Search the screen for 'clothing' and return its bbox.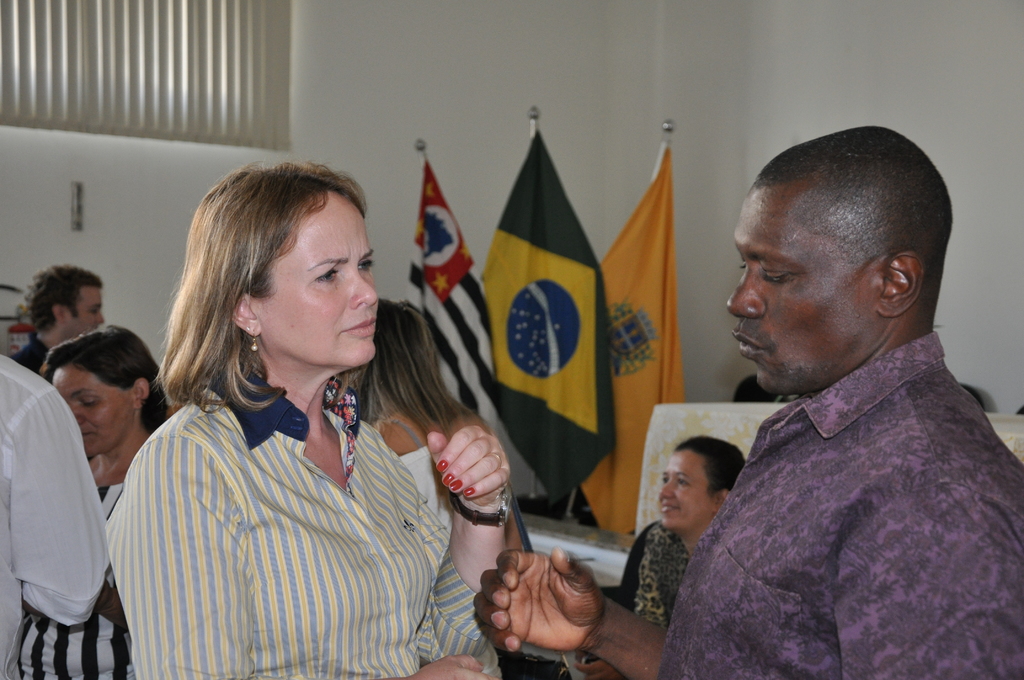
Found: <box>624,521,698,632</box>.
